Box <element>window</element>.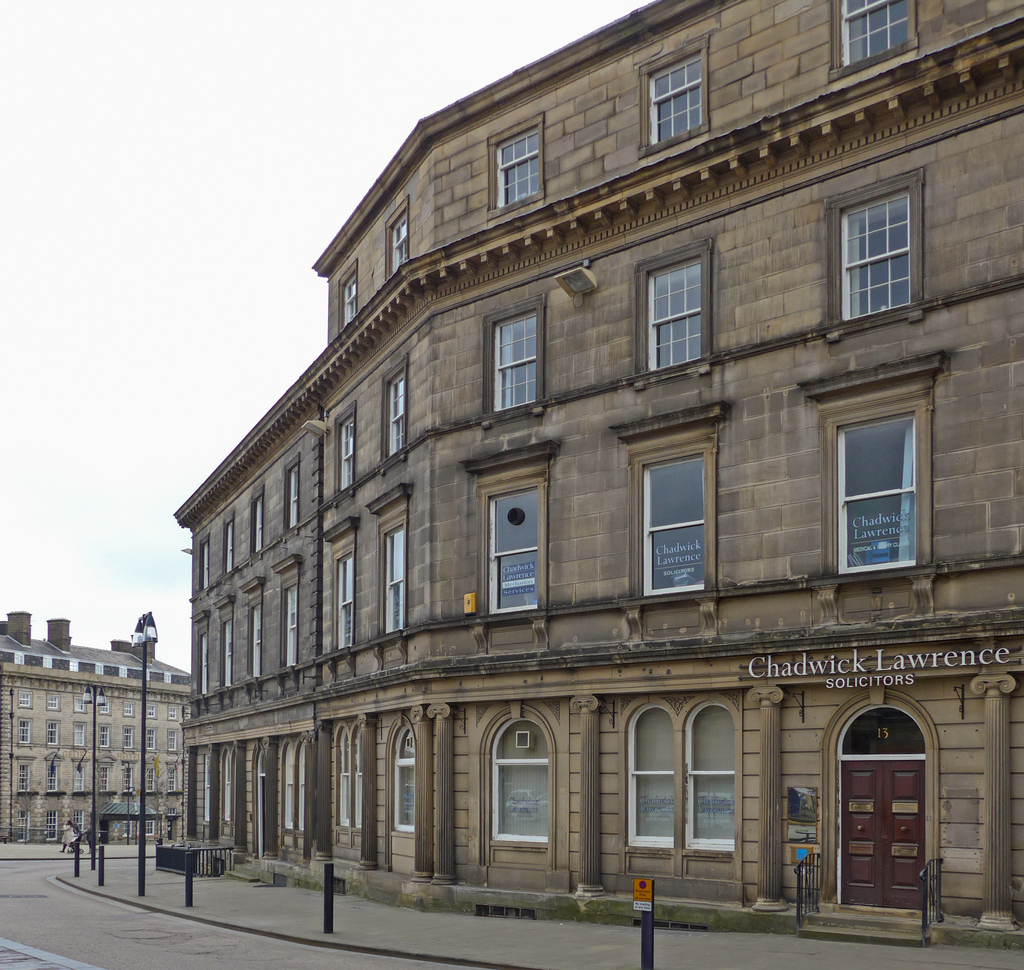
bbox=[362, 477, 417, 642].
